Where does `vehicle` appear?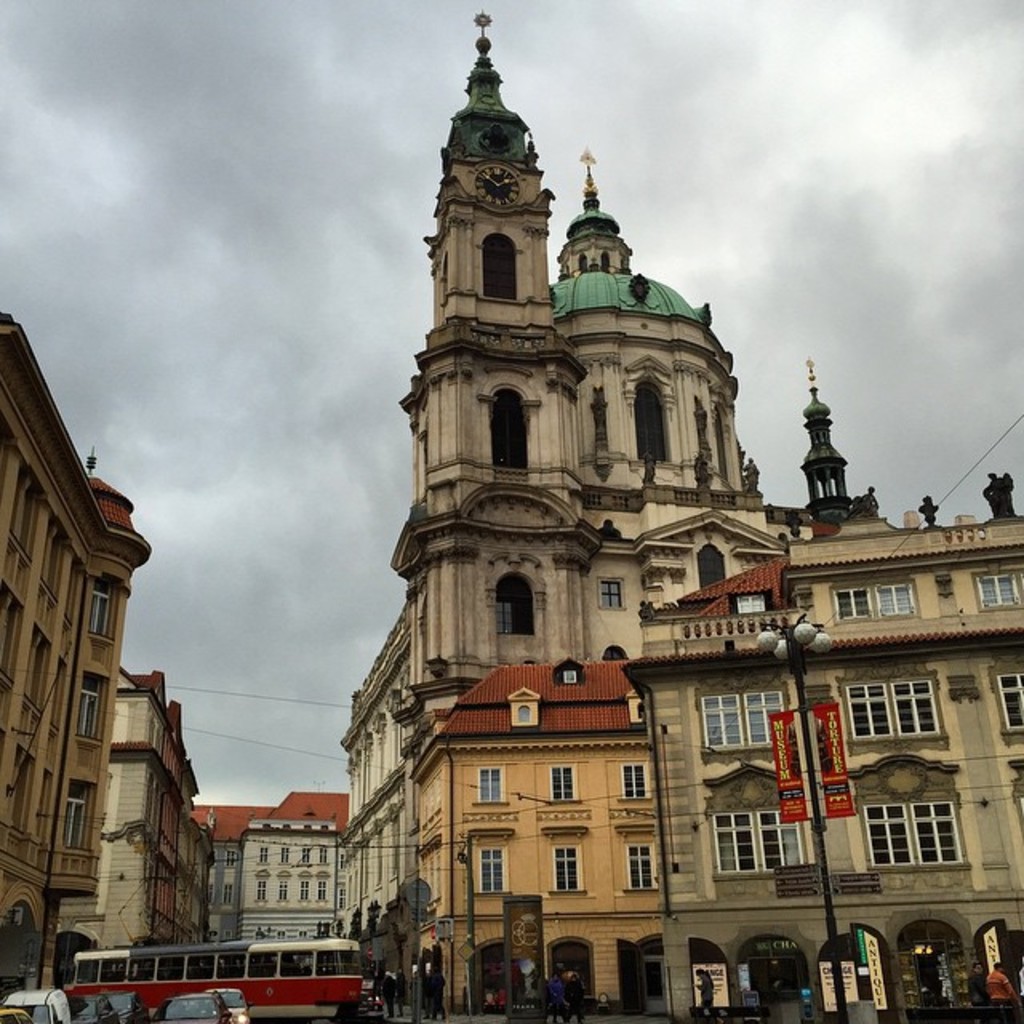
Appears at bbox=(155, 1002, 230, 1022).
